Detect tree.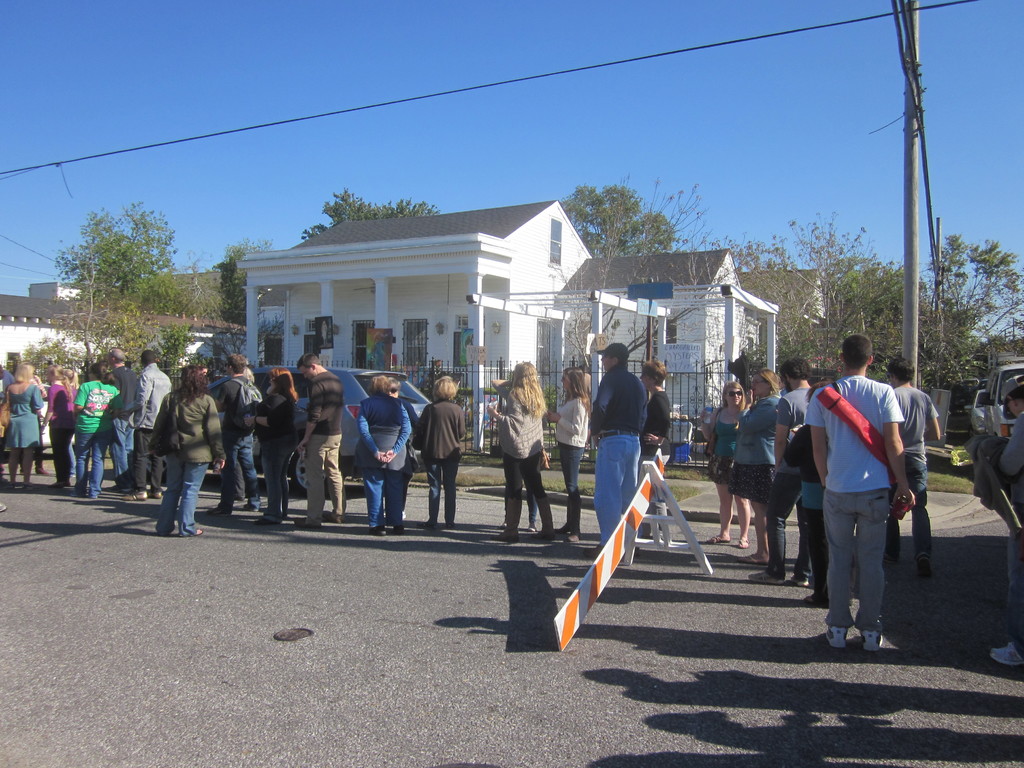
Detected at Rect(900, 214, 1023, 420).
